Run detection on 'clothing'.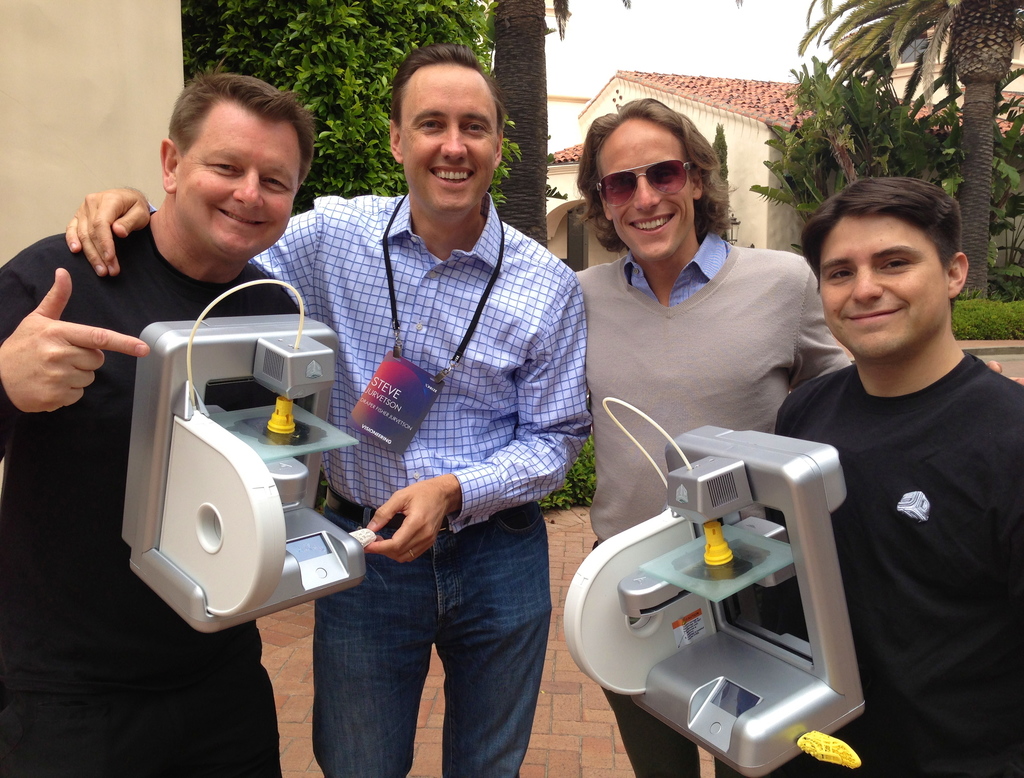
Result: <region>0, 210, 308, 777</region>.
